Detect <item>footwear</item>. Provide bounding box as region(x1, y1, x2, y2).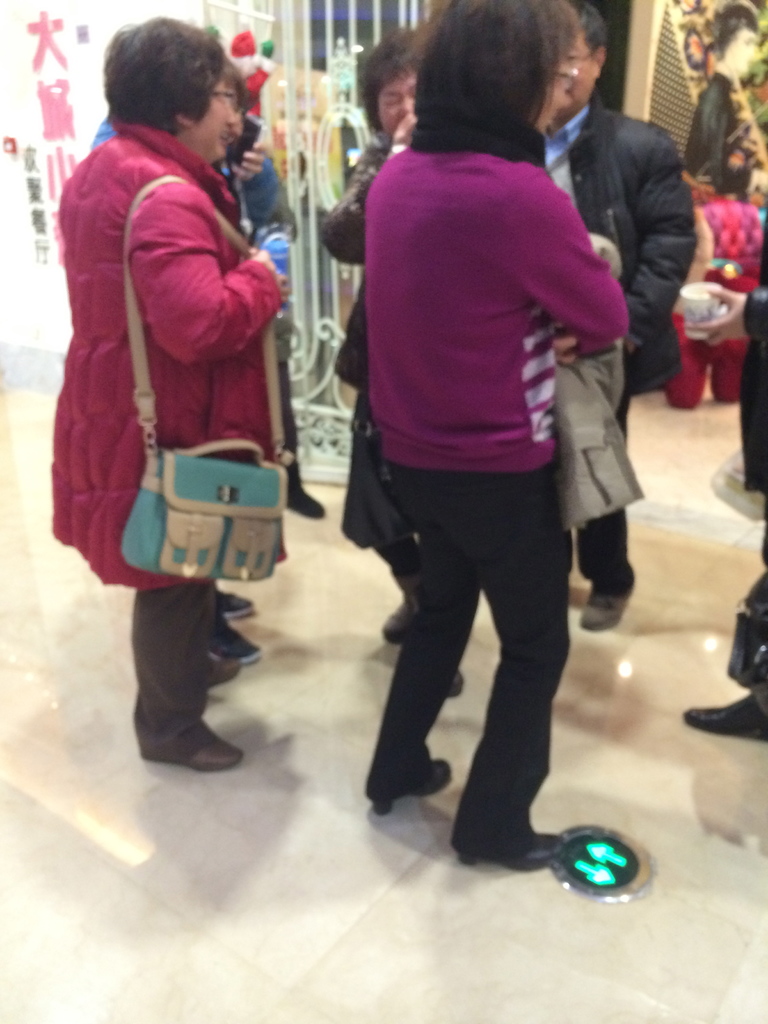
region(577, 582, 634, 625).
